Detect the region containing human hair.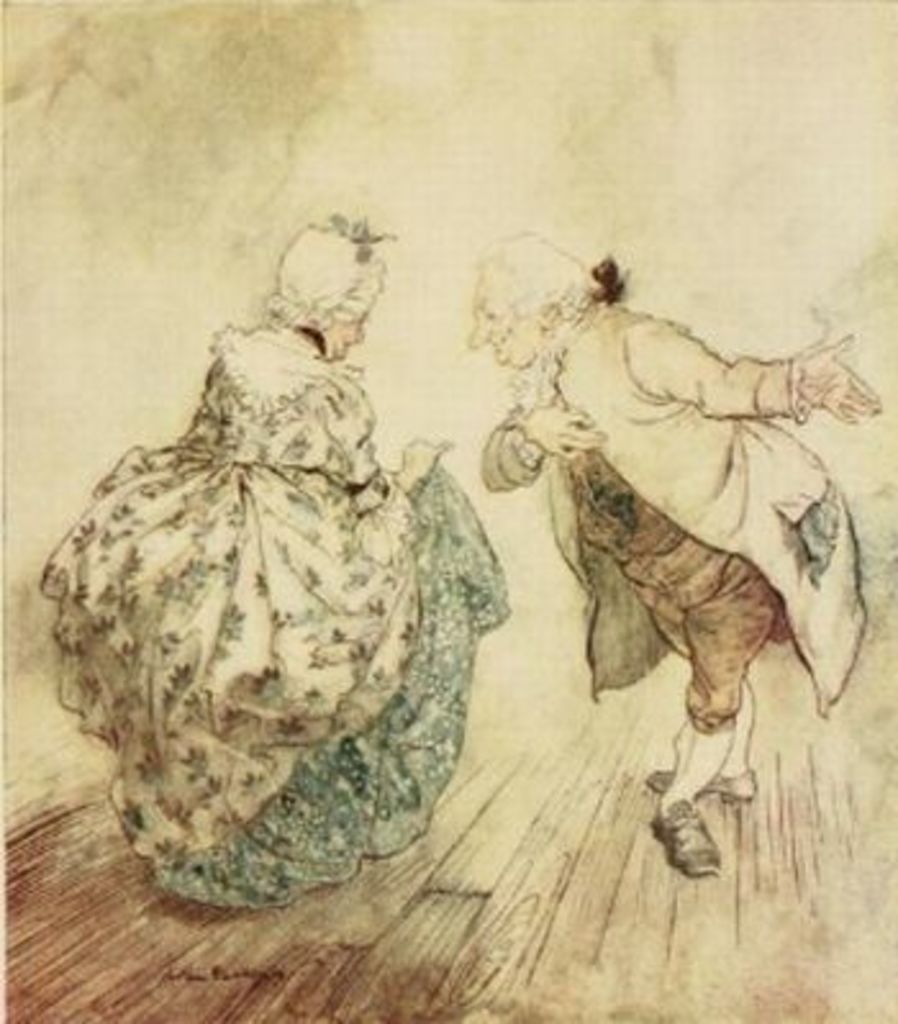
bbox=(262, 218, 393, 359).
